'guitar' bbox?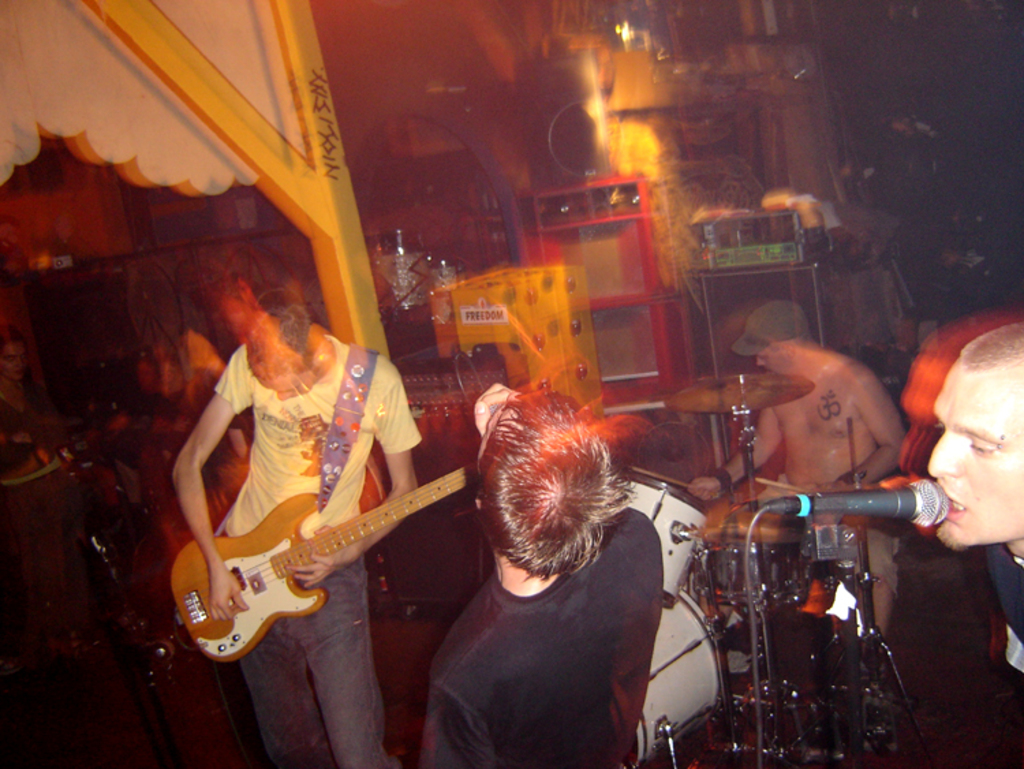
(left=173, top=463, right=467, bottom=664)
